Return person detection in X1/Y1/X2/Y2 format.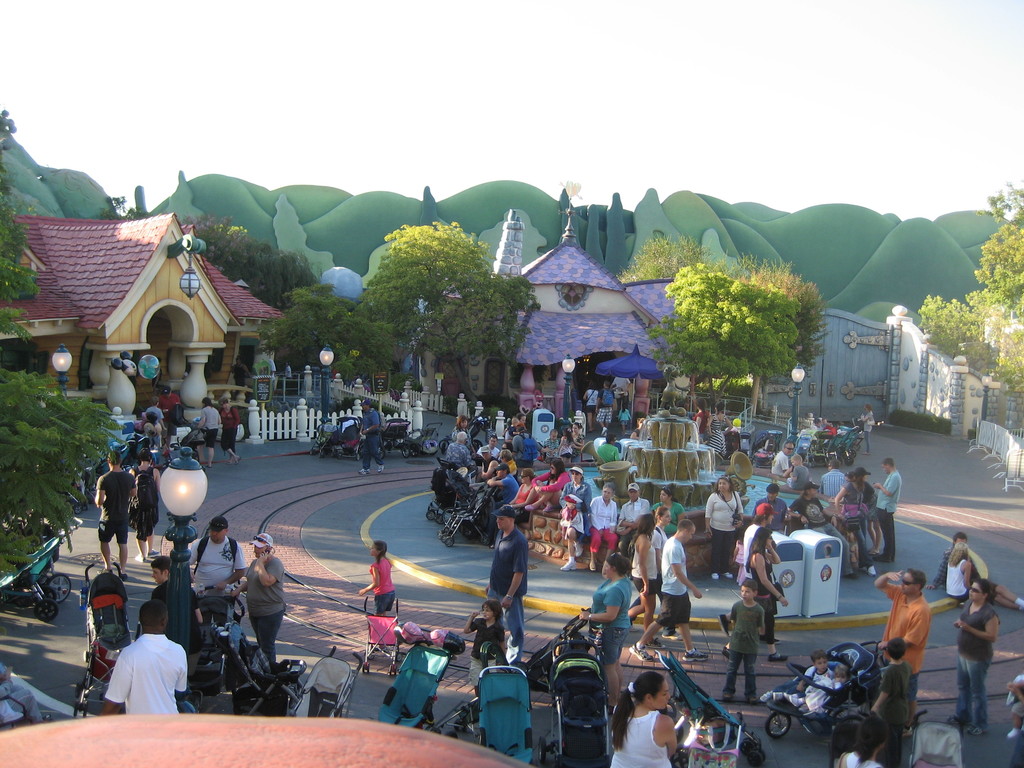
742/525/785/648.
